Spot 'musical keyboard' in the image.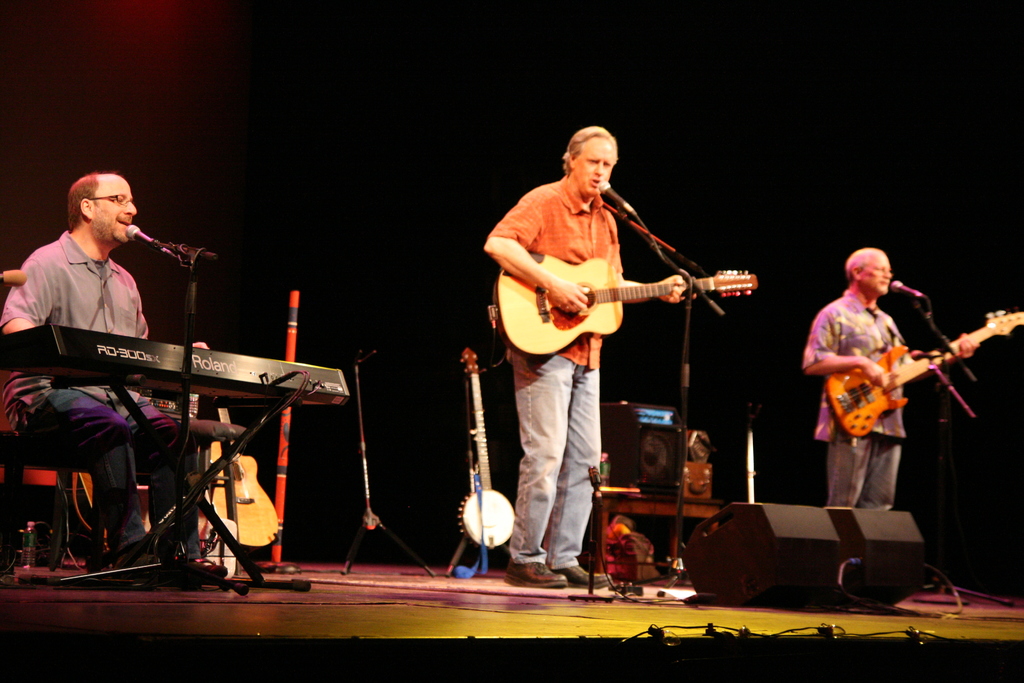
'musical keyboard' found at pyautogui.locateOnScreen(10, 327, 289, 465).
